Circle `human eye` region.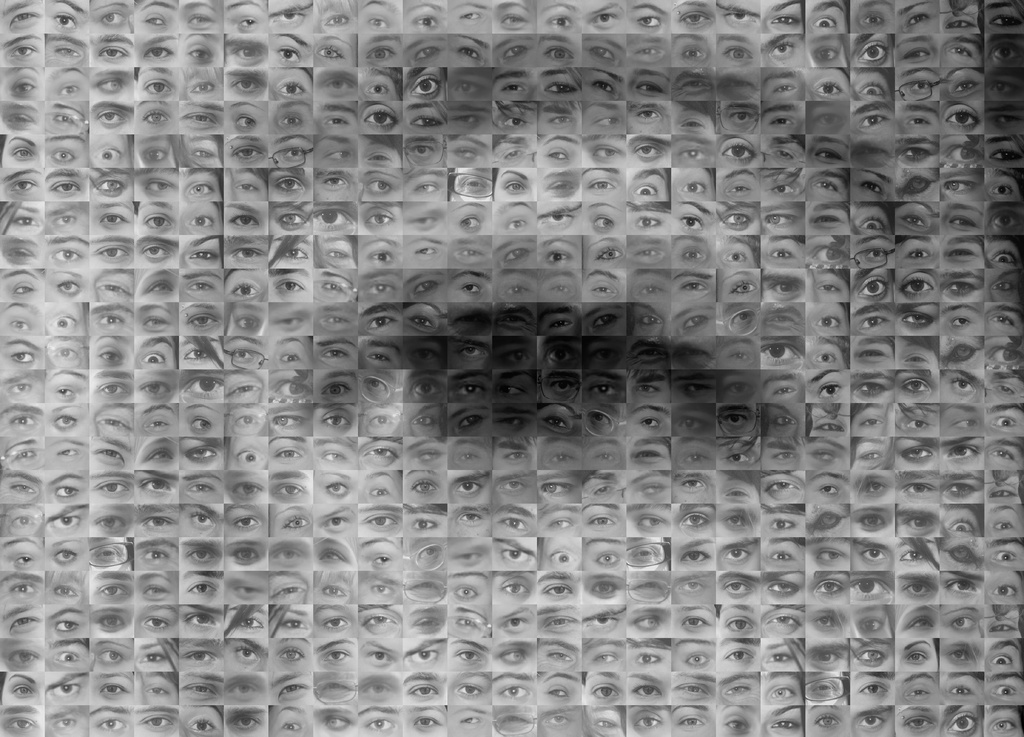
Region: select_region(951, 213, 979, 229).
